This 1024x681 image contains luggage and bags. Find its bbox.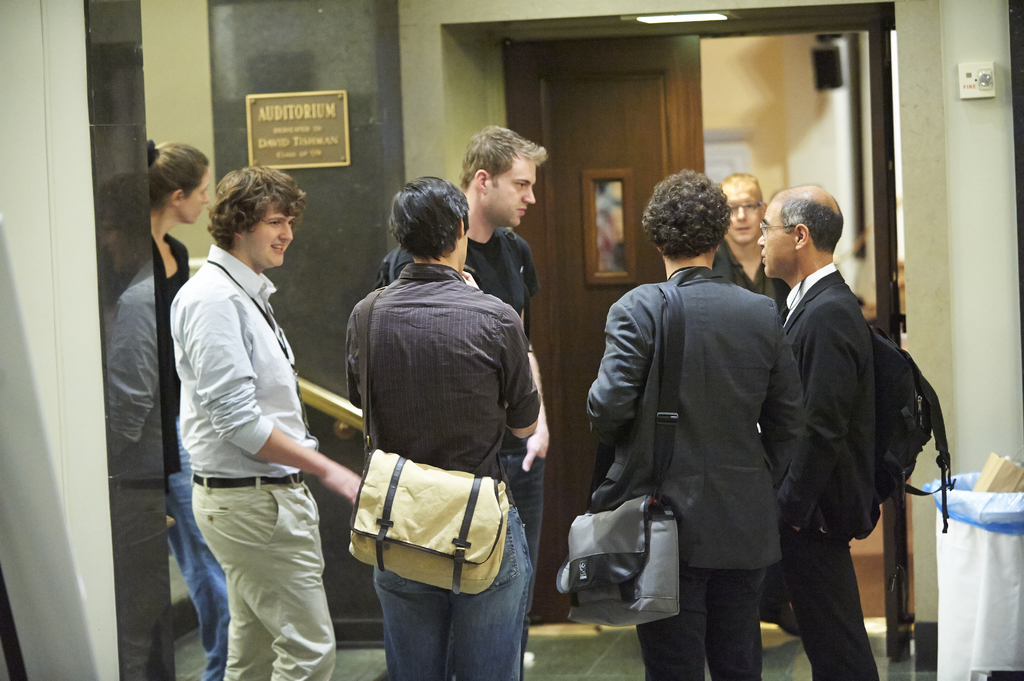
l=344, t=280, r=515, b=590.
